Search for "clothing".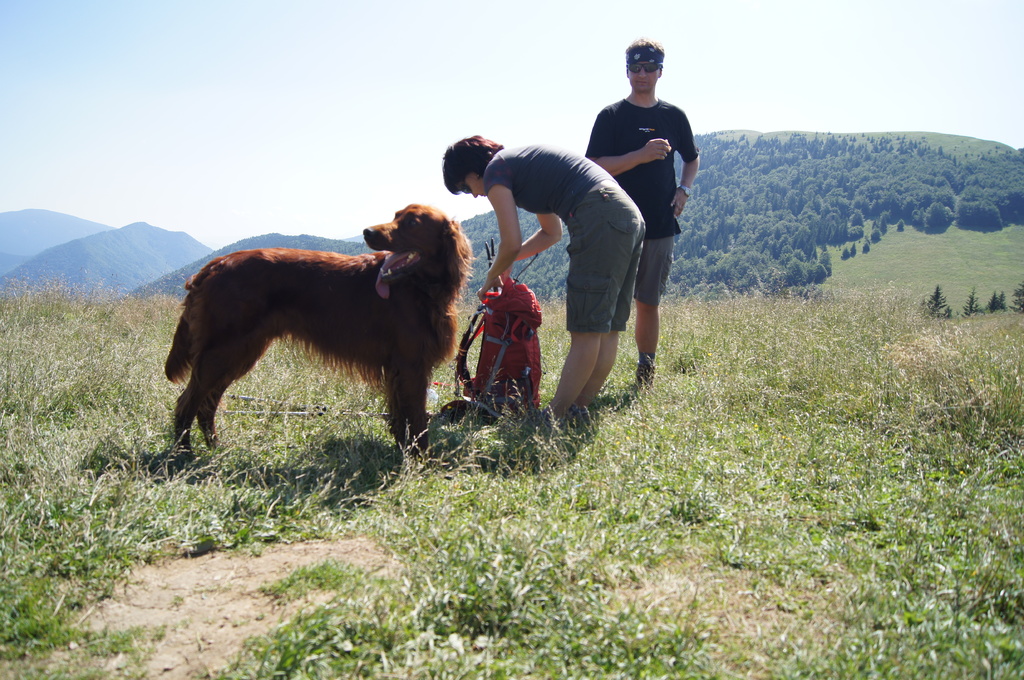
Found at left=589, top=50, right=704, bottom=310.
